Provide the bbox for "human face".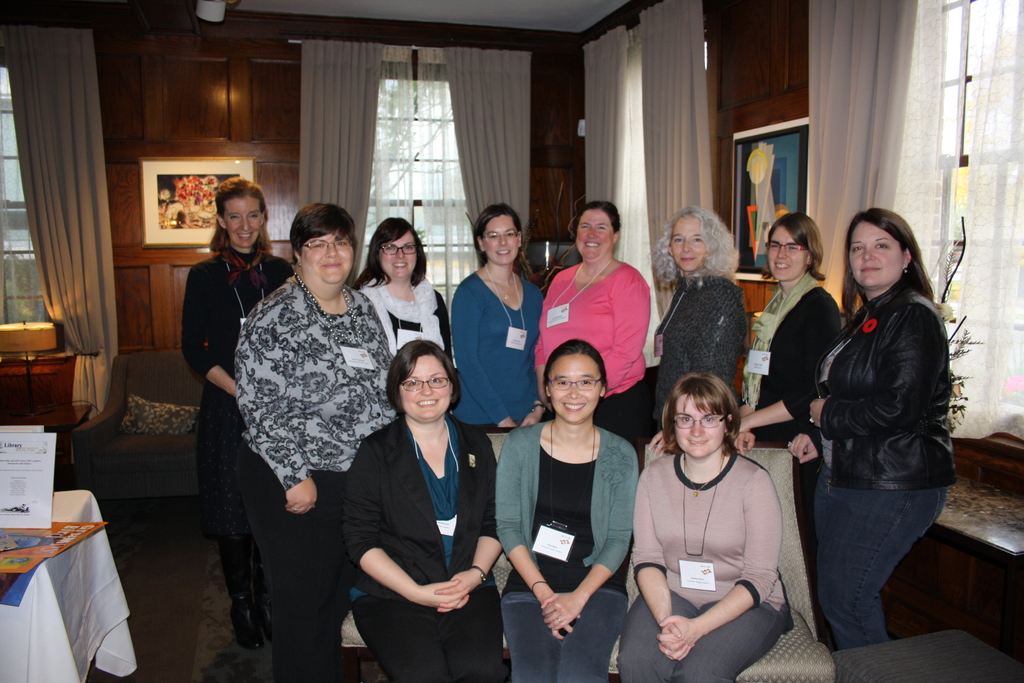
(668, 213, 705, 270).
